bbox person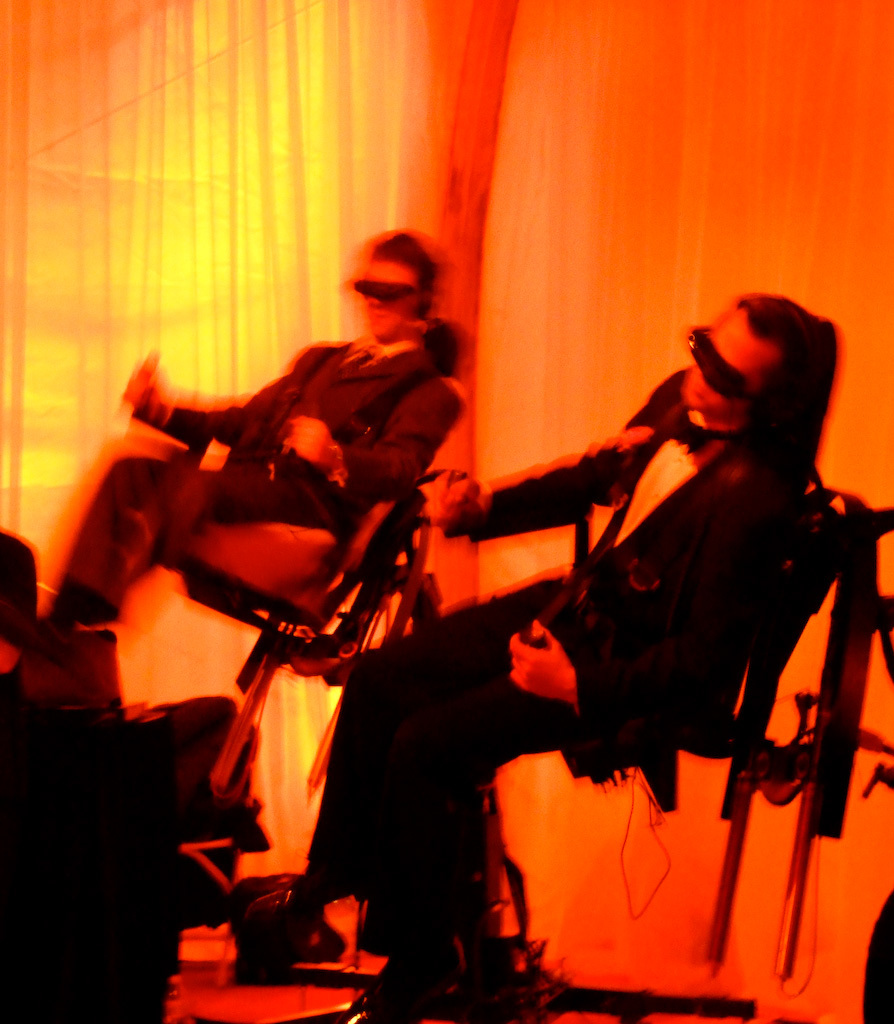
(314,219,800,974)
